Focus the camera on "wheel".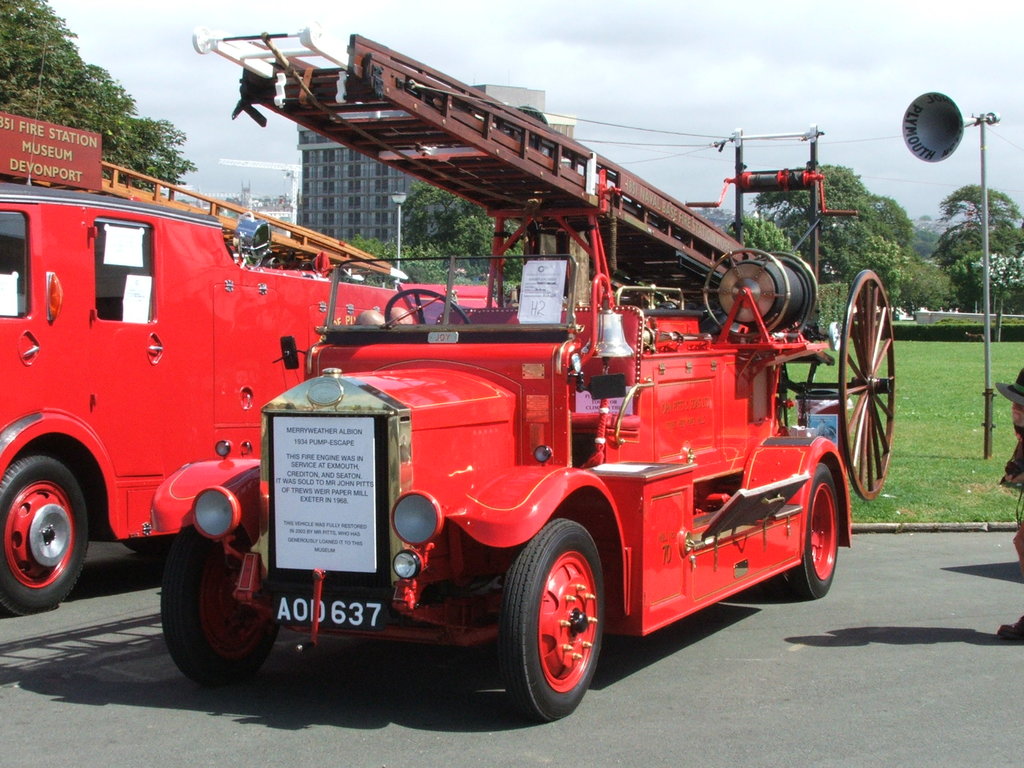
Focus region: bbox=(152, 522, 292, 692).
